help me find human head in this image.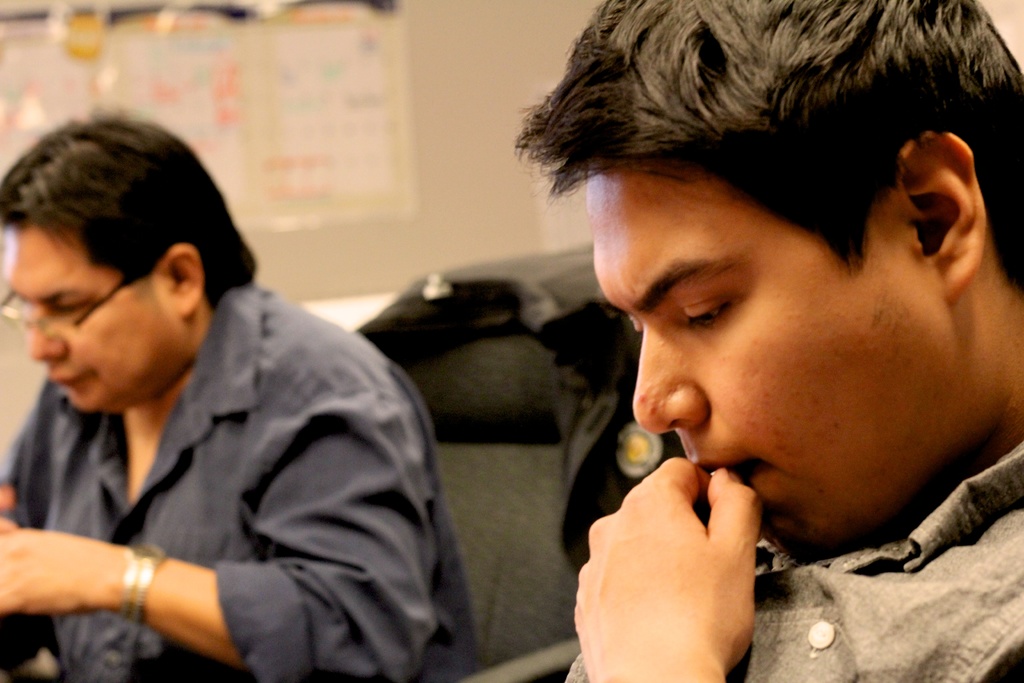
Found it: 0:118:257:409.
